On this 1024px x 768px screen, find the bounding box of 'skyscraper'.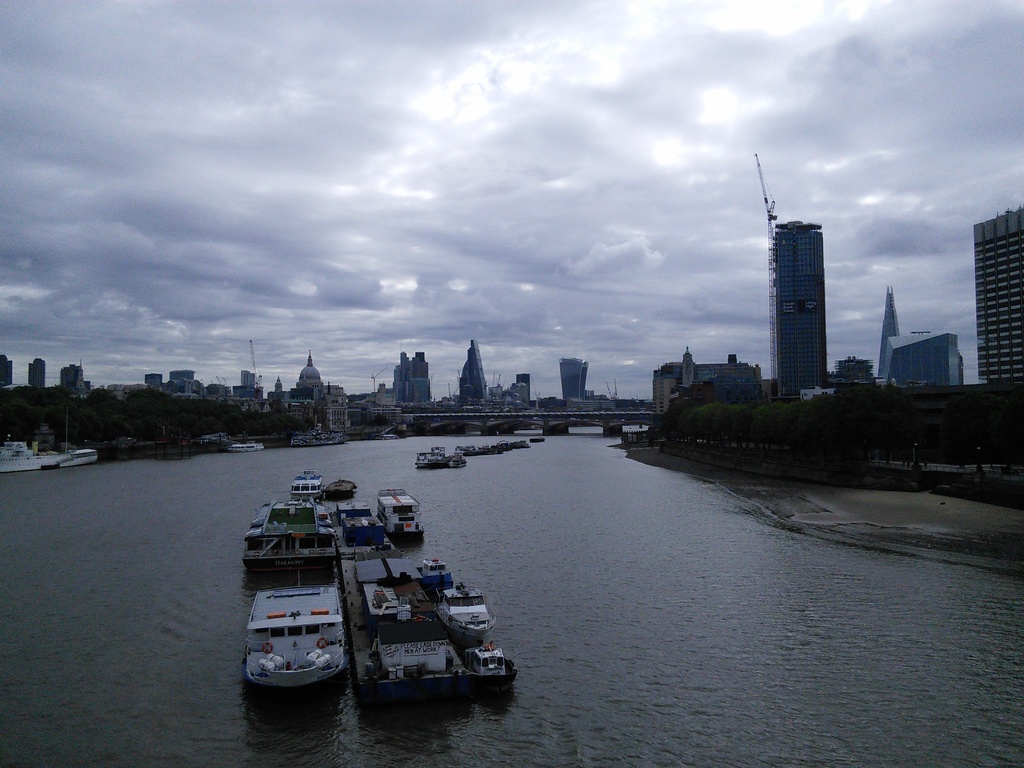
Bounding box: <box>770,212,826,399</box>.
